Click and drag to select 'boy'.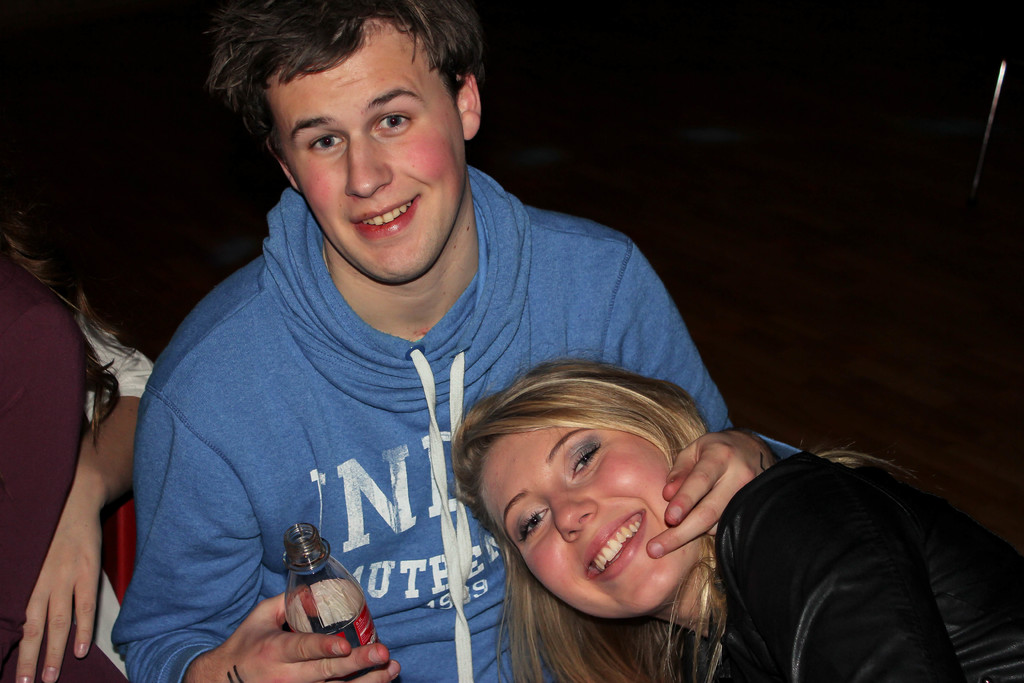
Selection: x1=110 y1=0 x2=821 y2=682.
